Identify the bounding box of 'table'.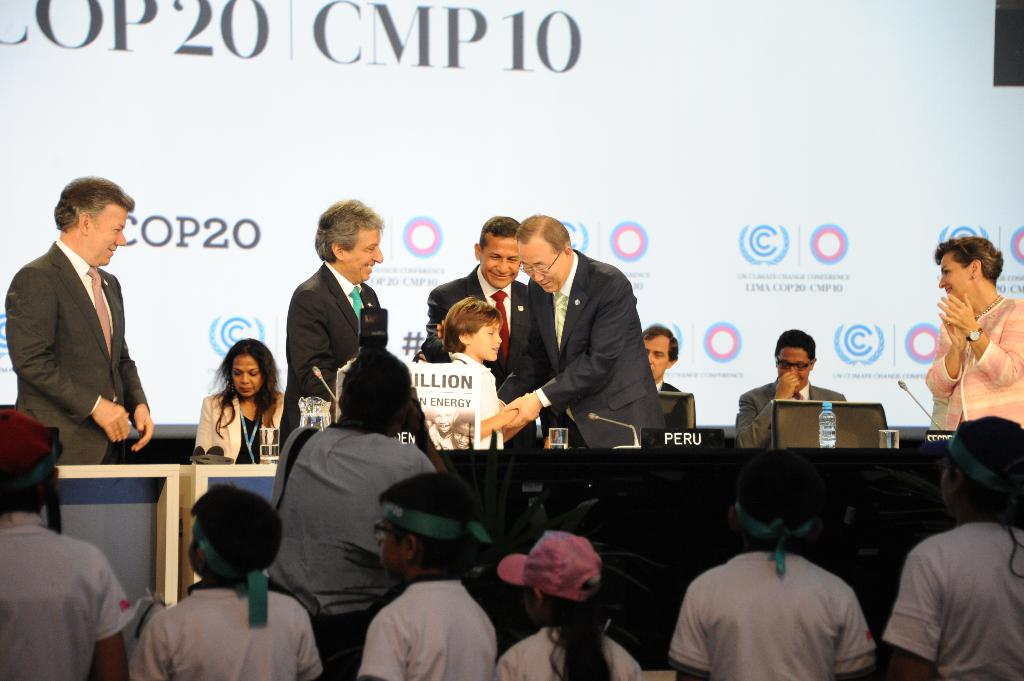
{"x1": 434, "y1": 445, "x2": 948, "y2": 642}.
